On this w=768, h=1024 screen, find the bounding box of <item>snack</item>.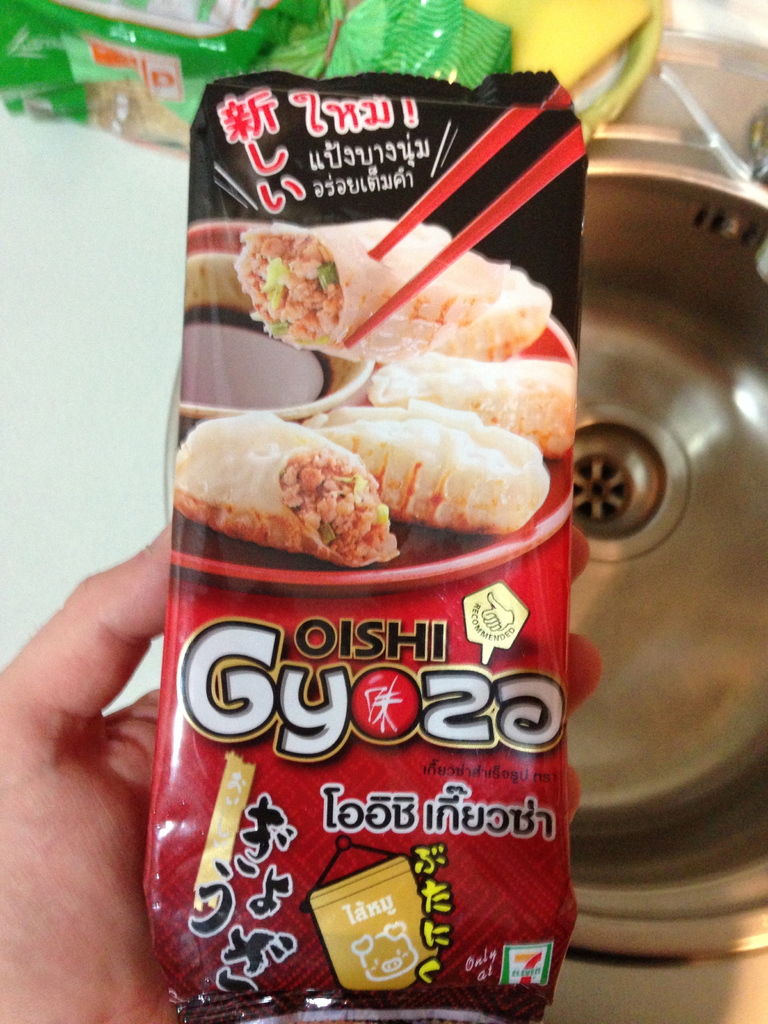
Bounding box: <box>363,356,587,467</box>.
